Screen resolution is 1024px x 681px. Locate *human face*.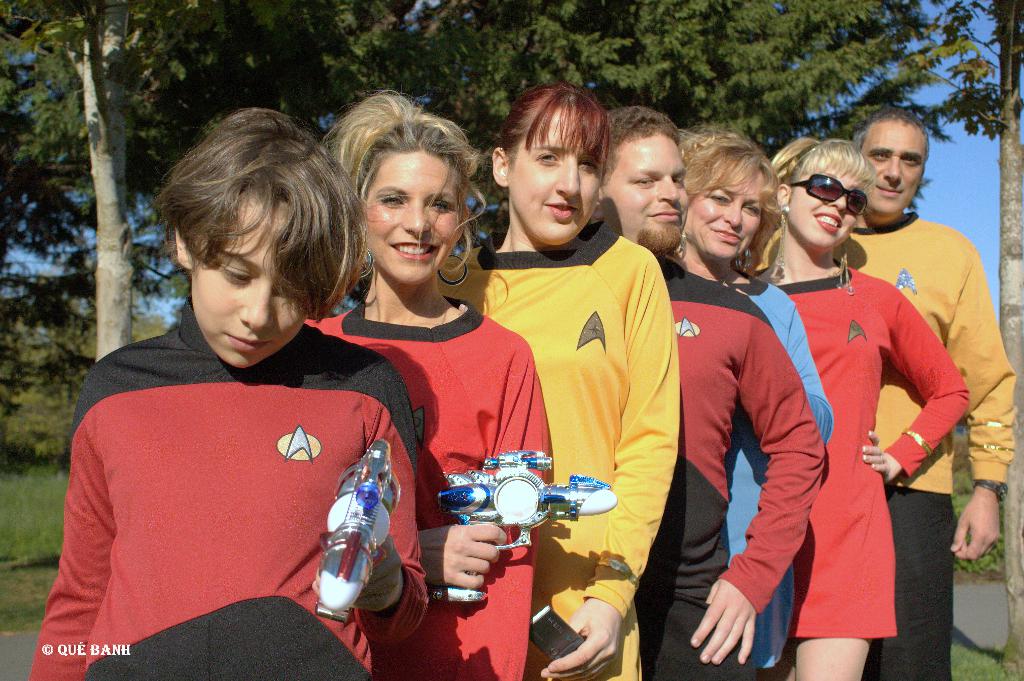
detection(509, 104, 600, 250).
